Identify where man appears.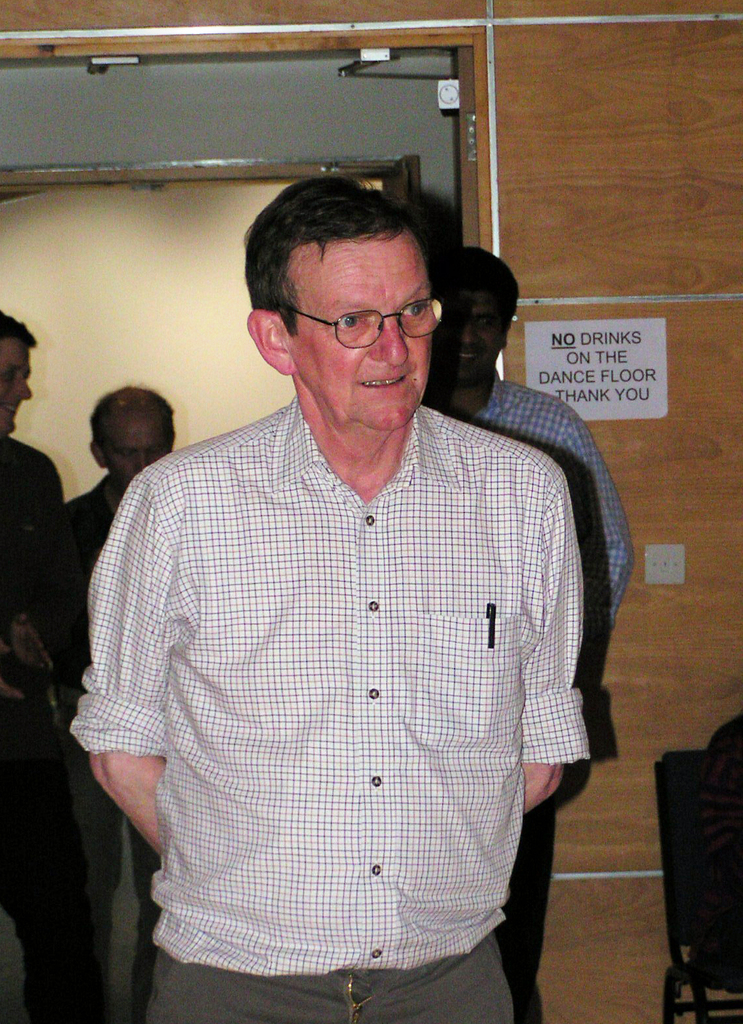
Appears at crop(65, 383, 180, 1018).
